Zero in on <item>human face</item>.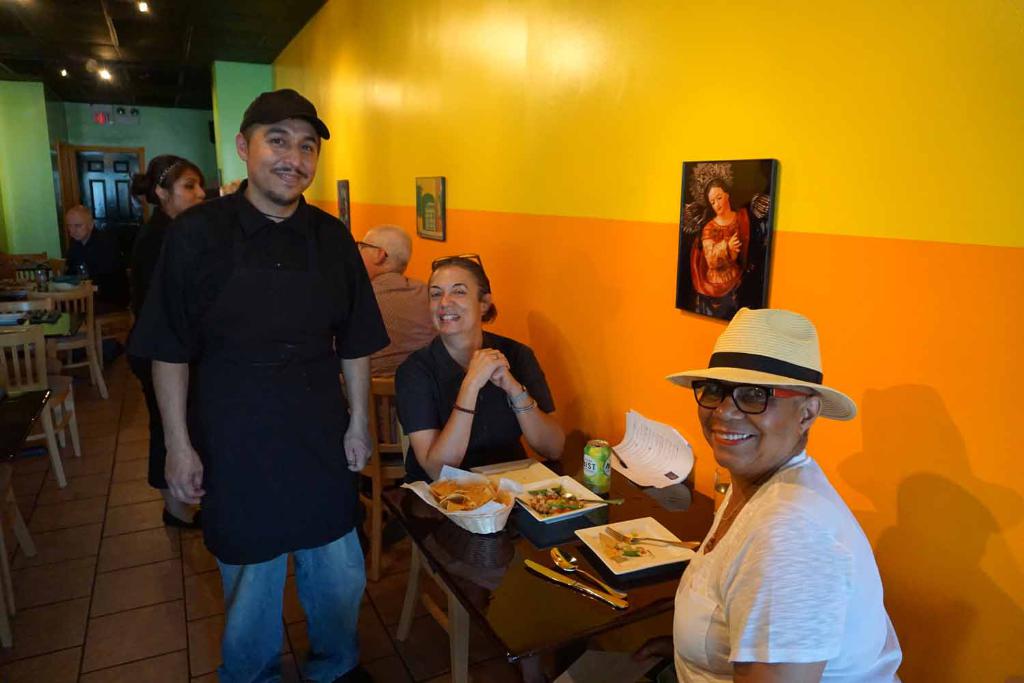
Zeroed in: (x1=68, y1=217, x2=91, y2=245).
